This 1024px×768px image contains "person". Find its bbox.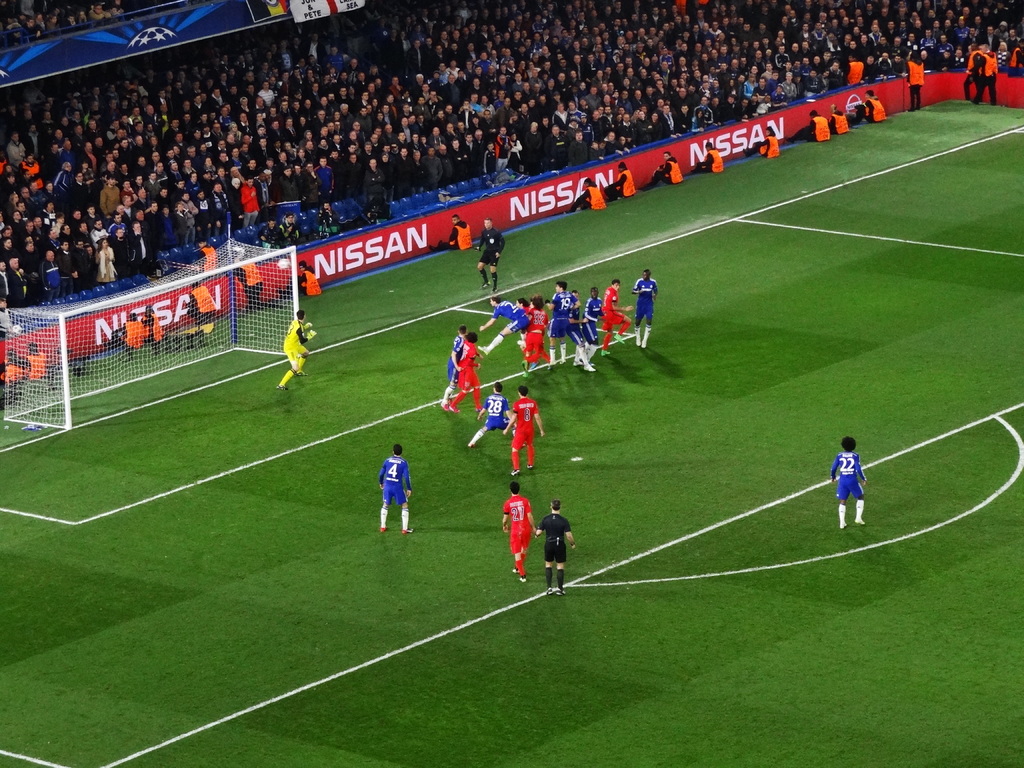
box(633, 269, 657, 347).
